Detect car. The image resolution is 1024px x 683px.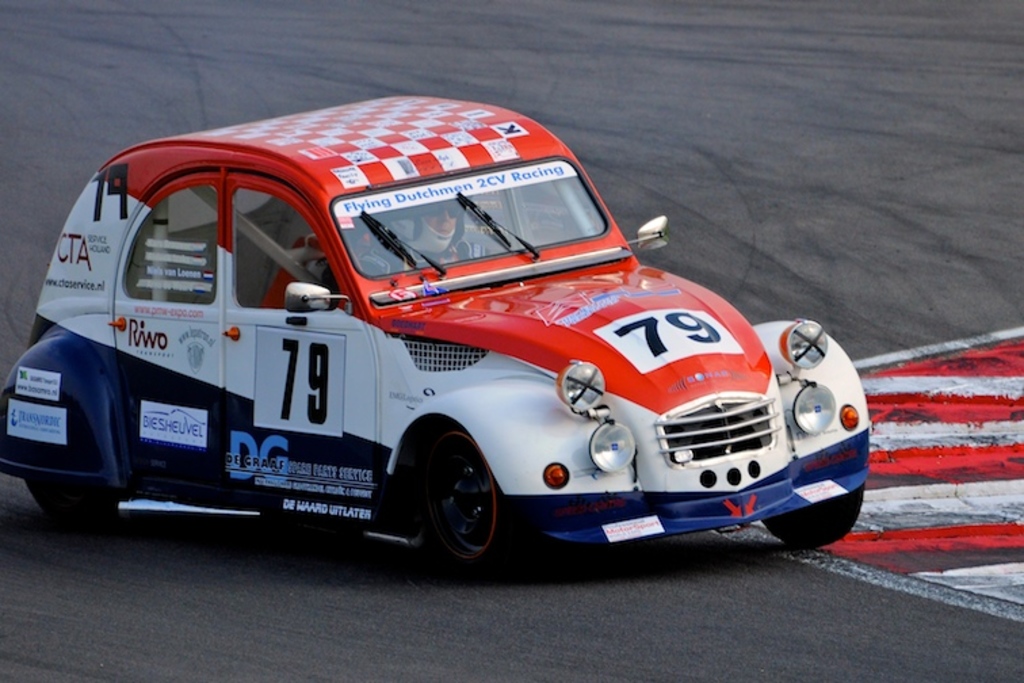
box(0, 96, 872, 589).
